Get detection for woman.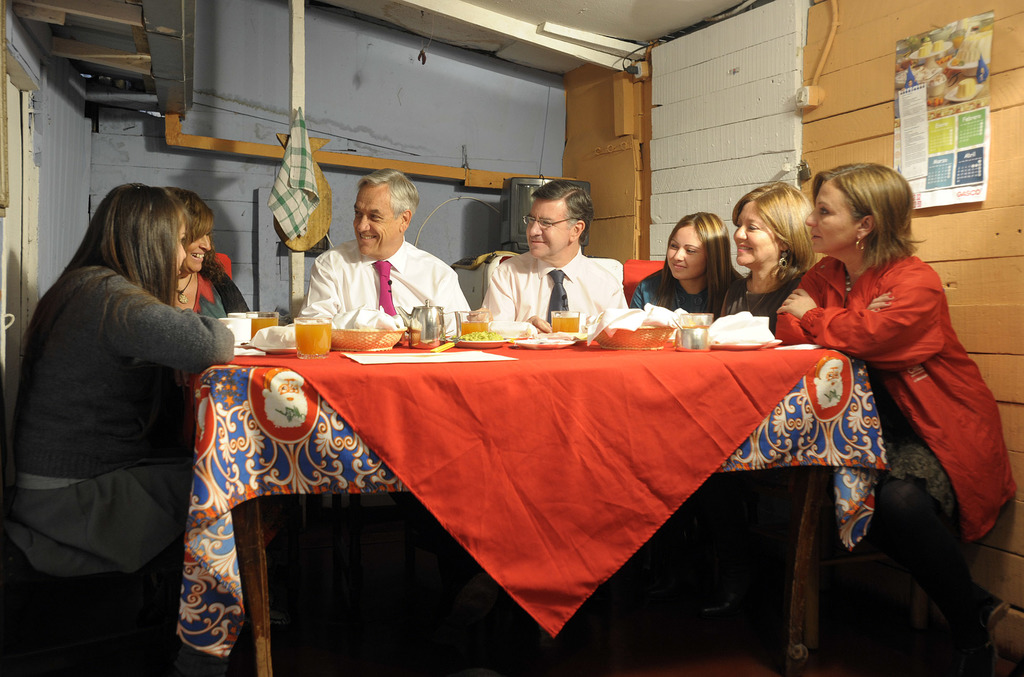
Detection: <bbox>625, 214, 745, 320</bbox>.
